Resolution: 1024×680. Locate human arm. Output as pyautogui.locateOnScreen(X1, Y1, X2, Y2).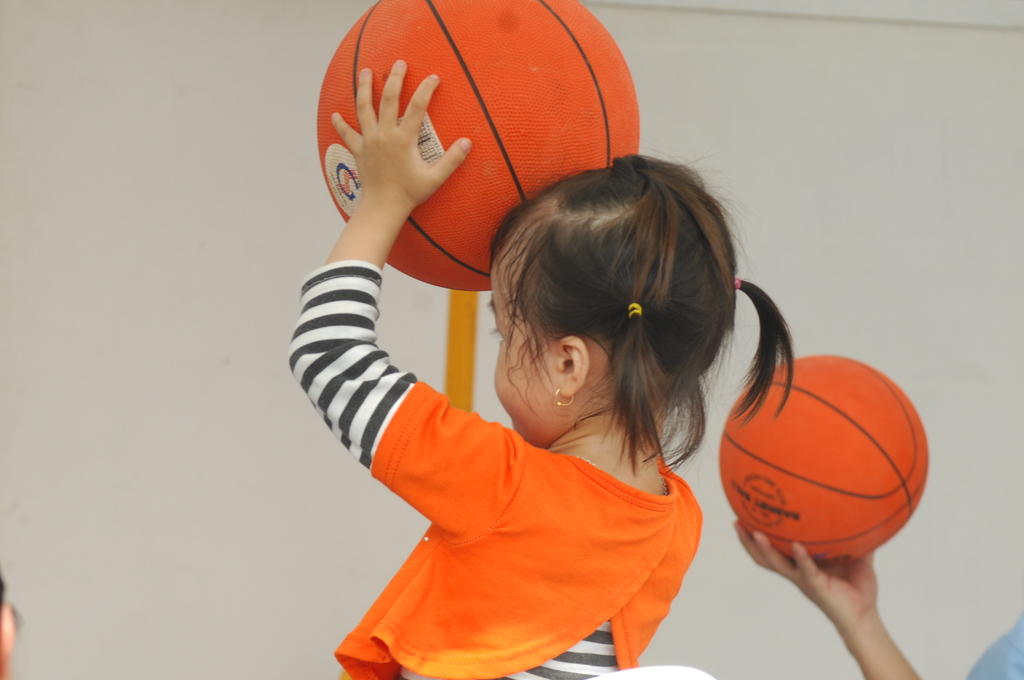
pyautogui.locateOnScreen(301, 44, 534, 460).
